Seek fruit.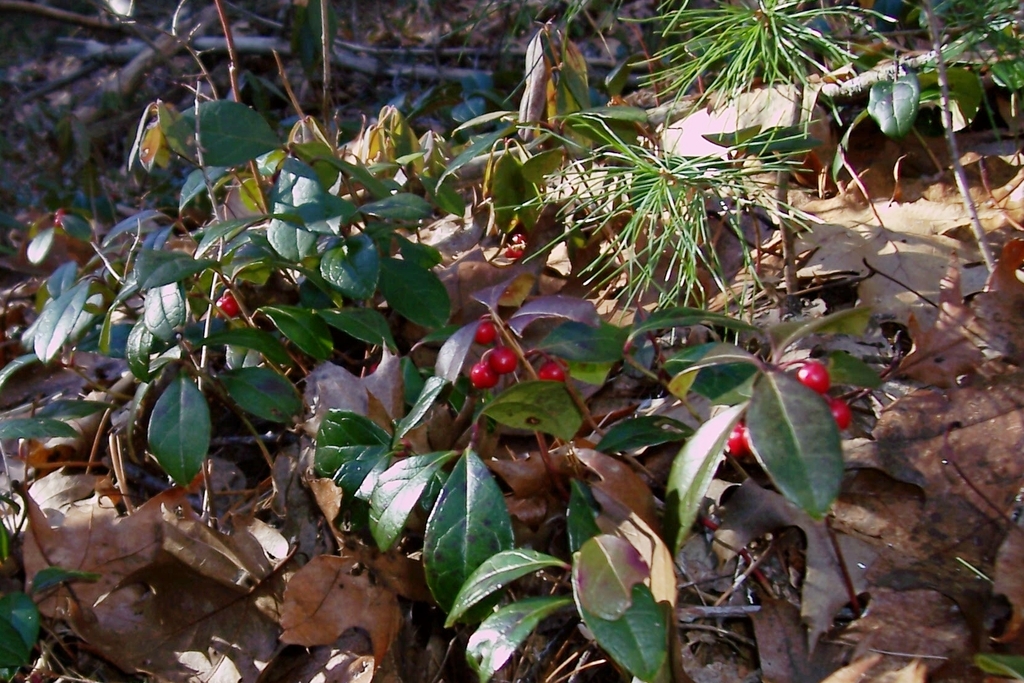
Rect(476, 322, 498, 343).
